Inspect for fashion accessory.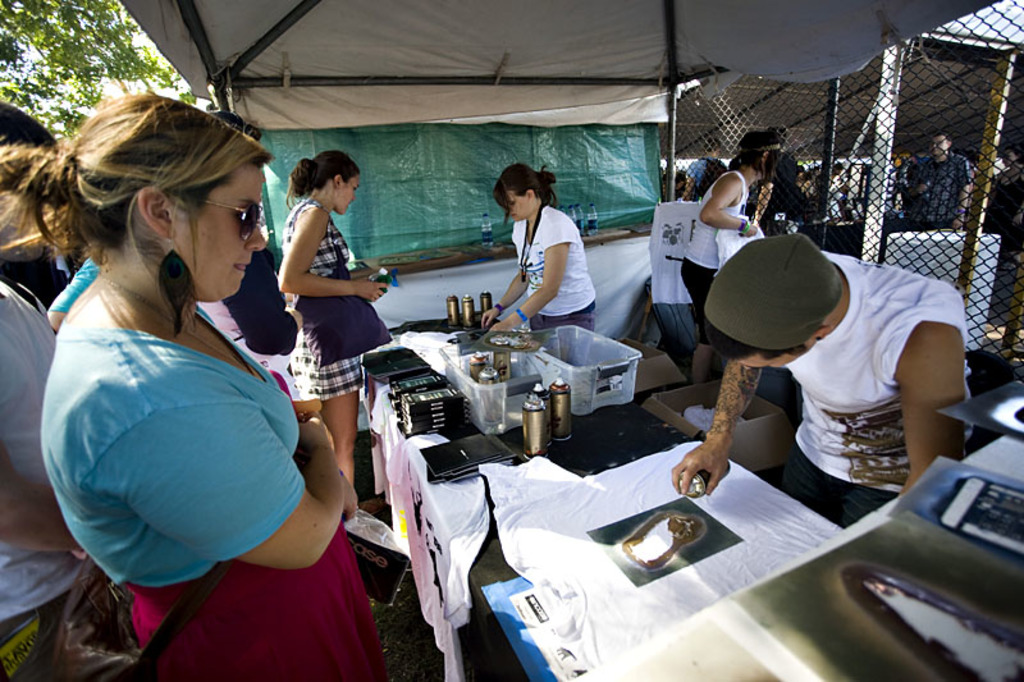
Inspection: [155, 232, 196, 338].
